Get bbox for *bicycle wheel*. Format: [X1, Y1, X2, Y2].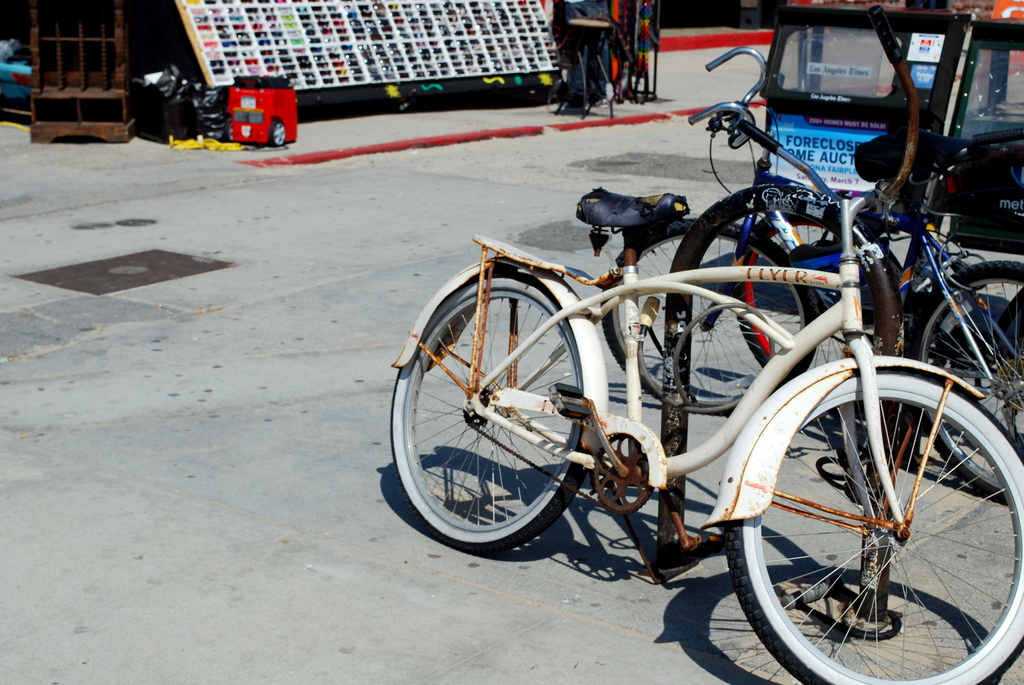
[732, 207, 903, 416].
